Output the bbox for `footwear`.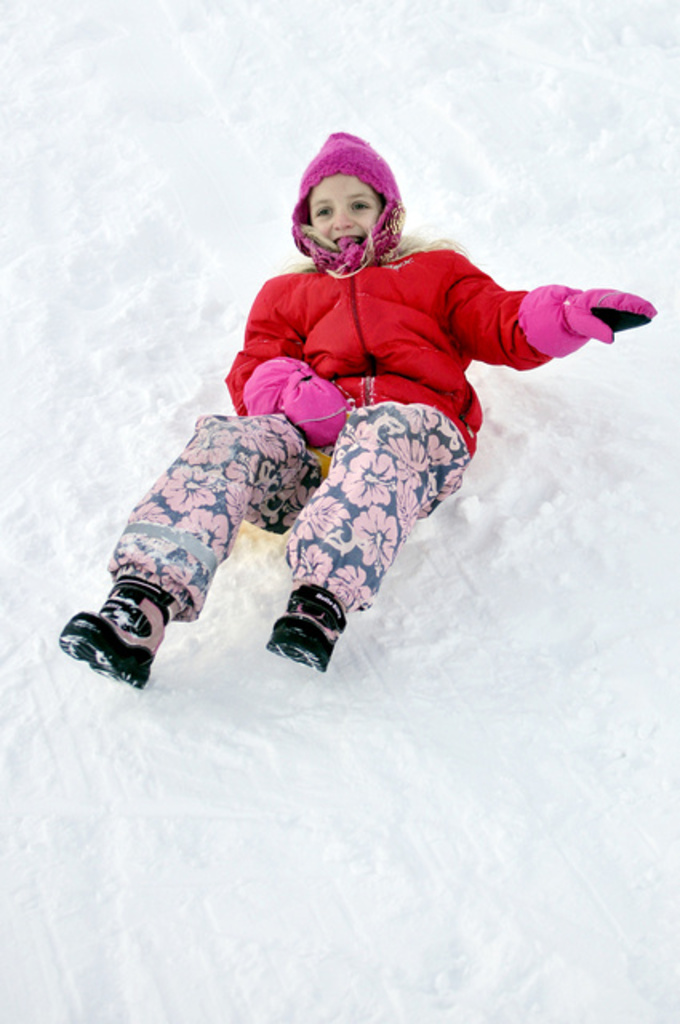
BBox(58, 573, 163, 694).
